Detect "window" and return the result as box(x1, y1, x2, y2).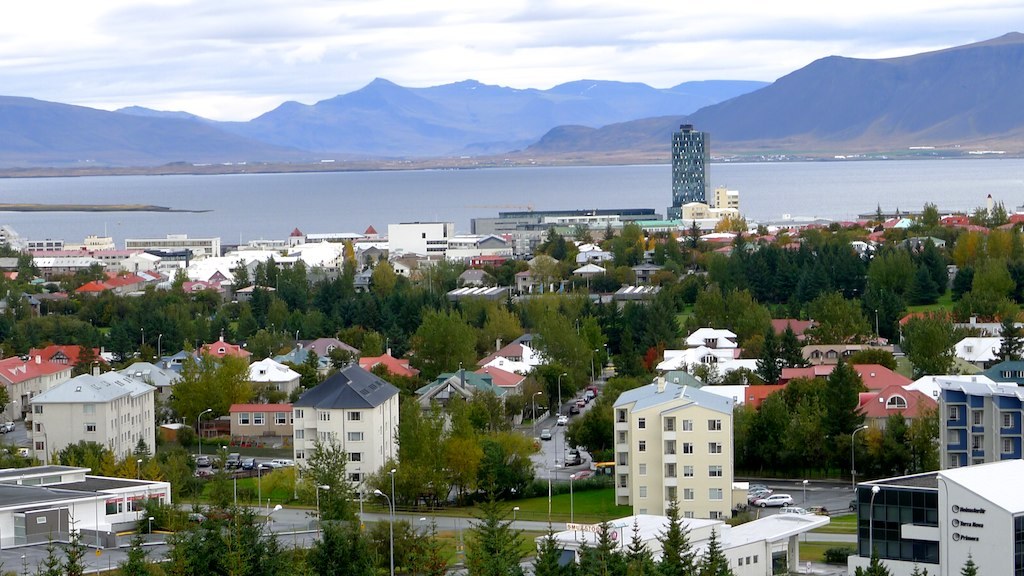
box(709, 486, 722, 498).
